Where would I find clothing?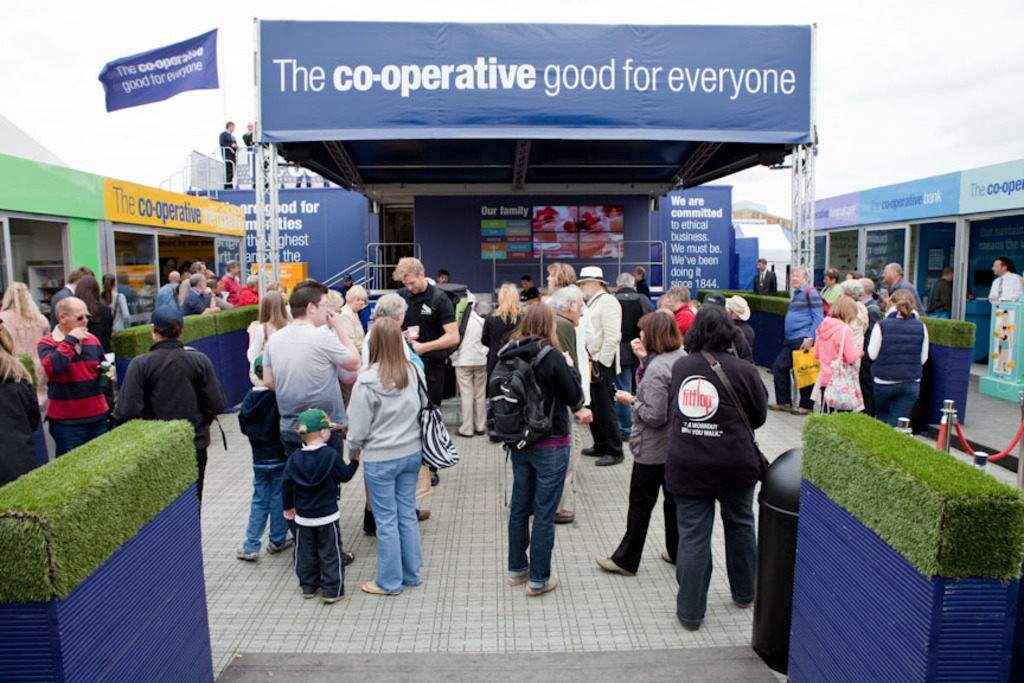
At bbox=(32, 311, 95, 440).
